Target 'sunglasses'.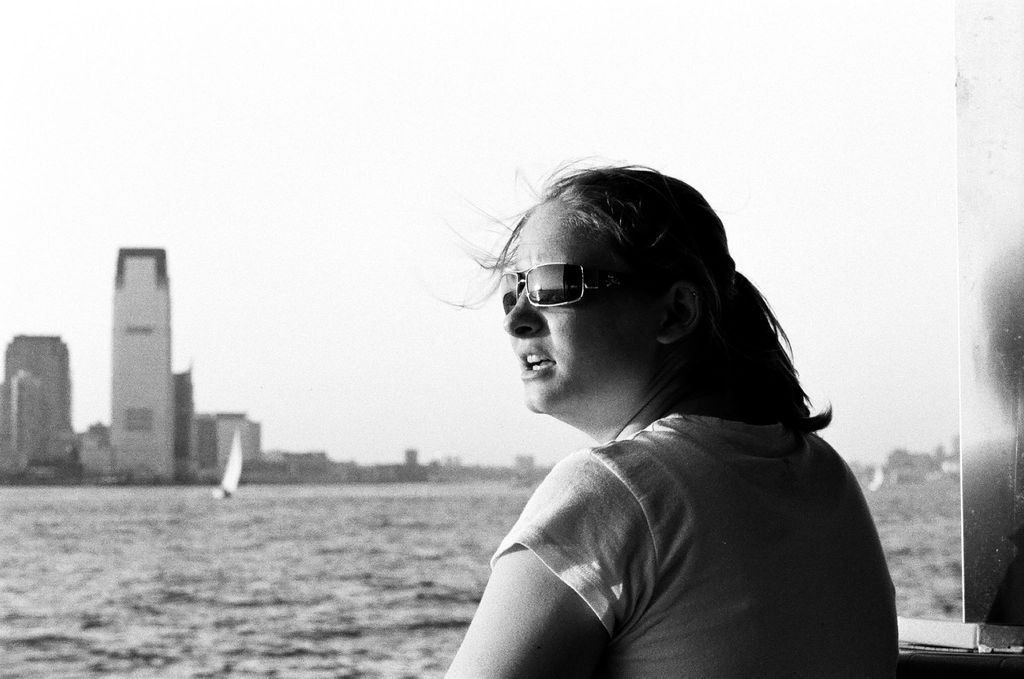
Target region: 496 261 631 315.
